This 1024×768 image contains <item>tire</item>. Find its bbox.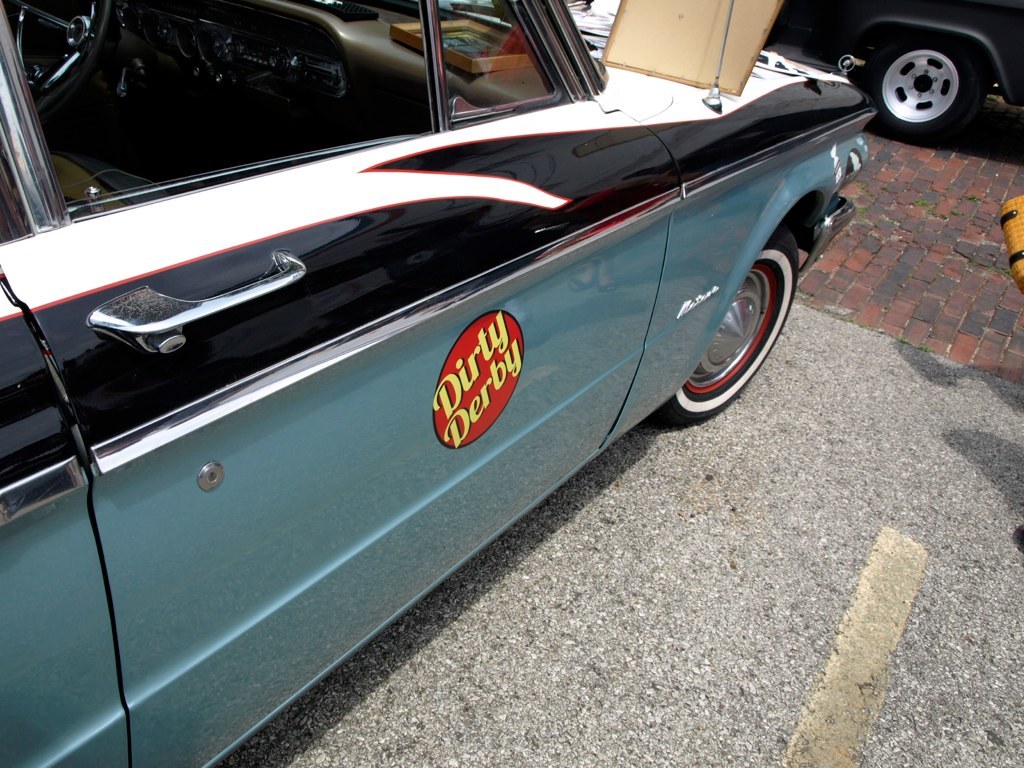
<bbox>655, 228, 794, 428</bbox>.
